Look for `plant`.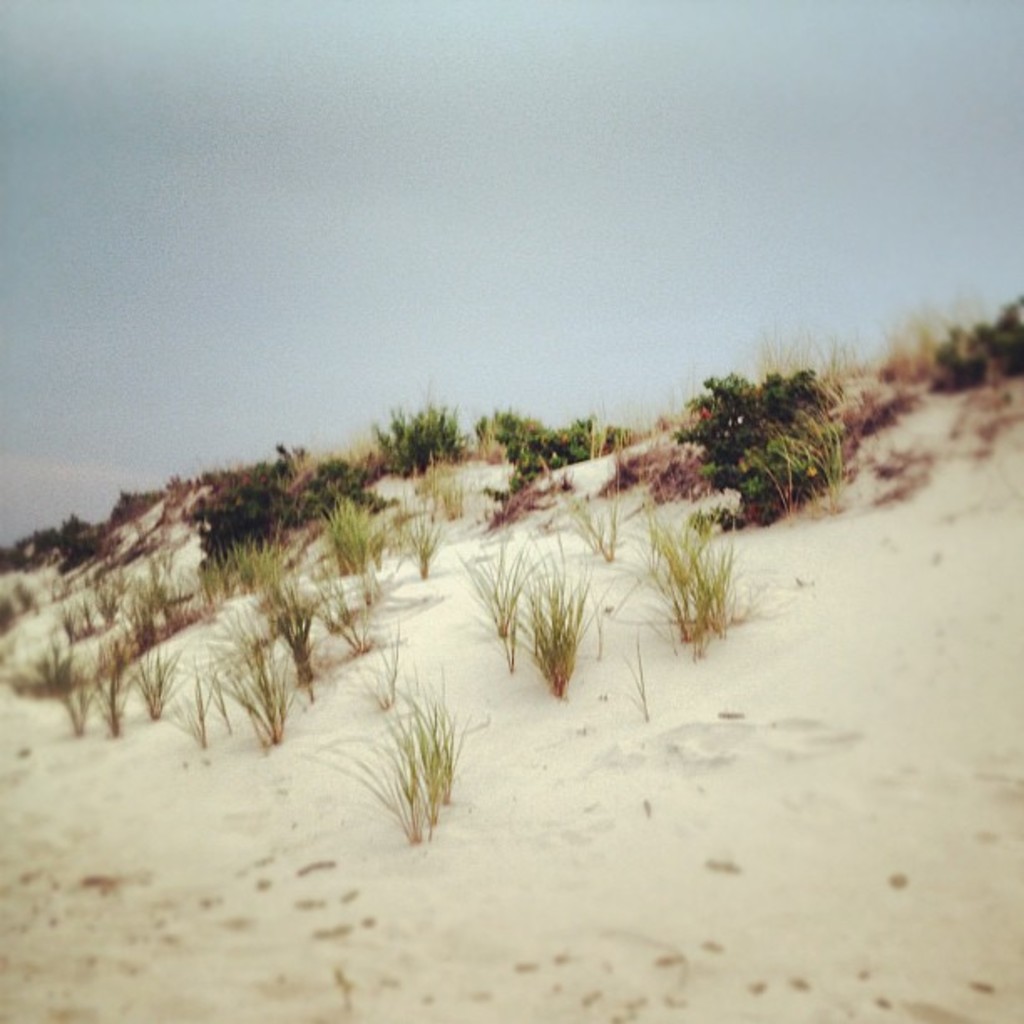
Found: crop(316, 576, 387, 651).
